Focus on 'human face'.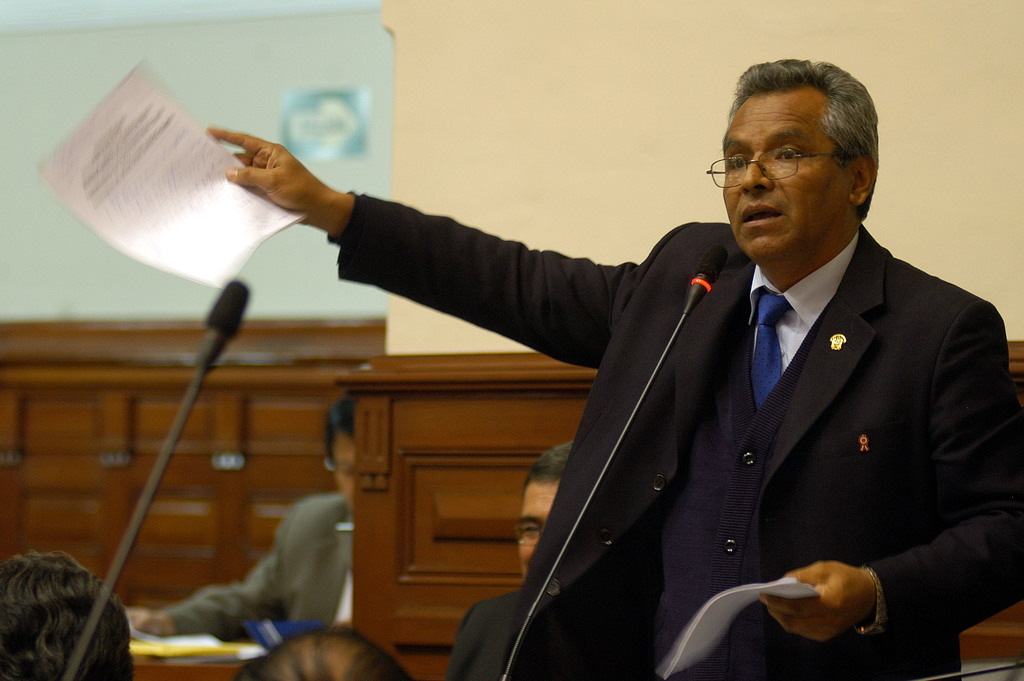
Focused at region(332, 437, 358, 509).
